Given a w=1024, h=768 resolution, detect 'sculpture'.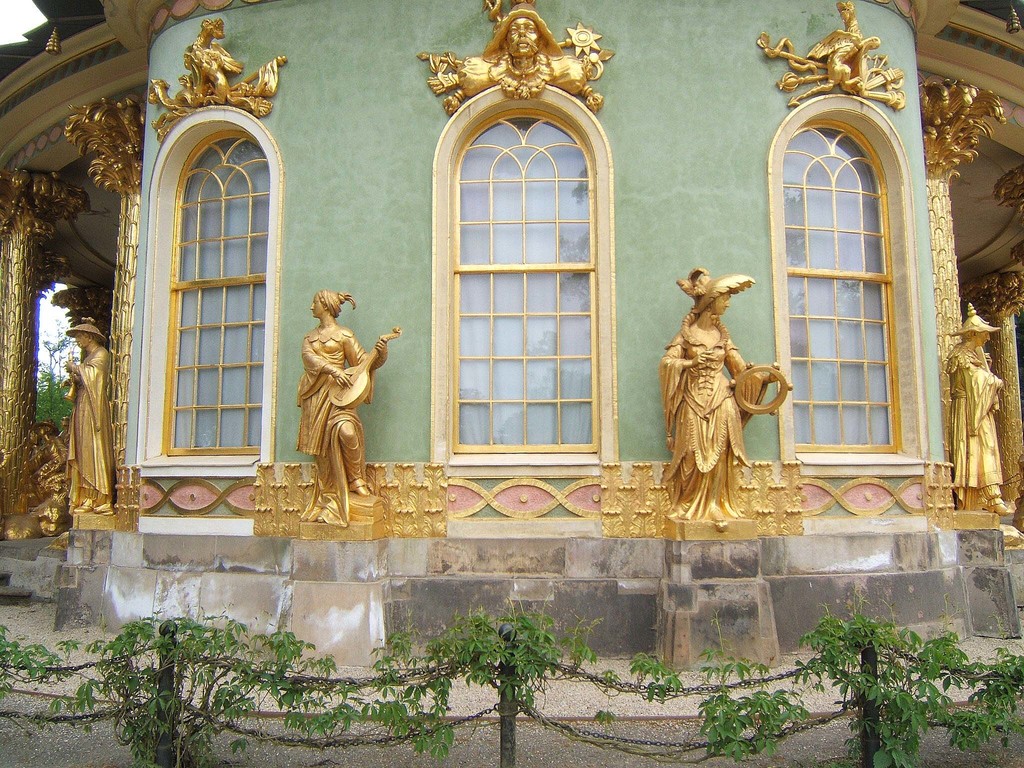
Rect(950, 308, 1011, 515).
